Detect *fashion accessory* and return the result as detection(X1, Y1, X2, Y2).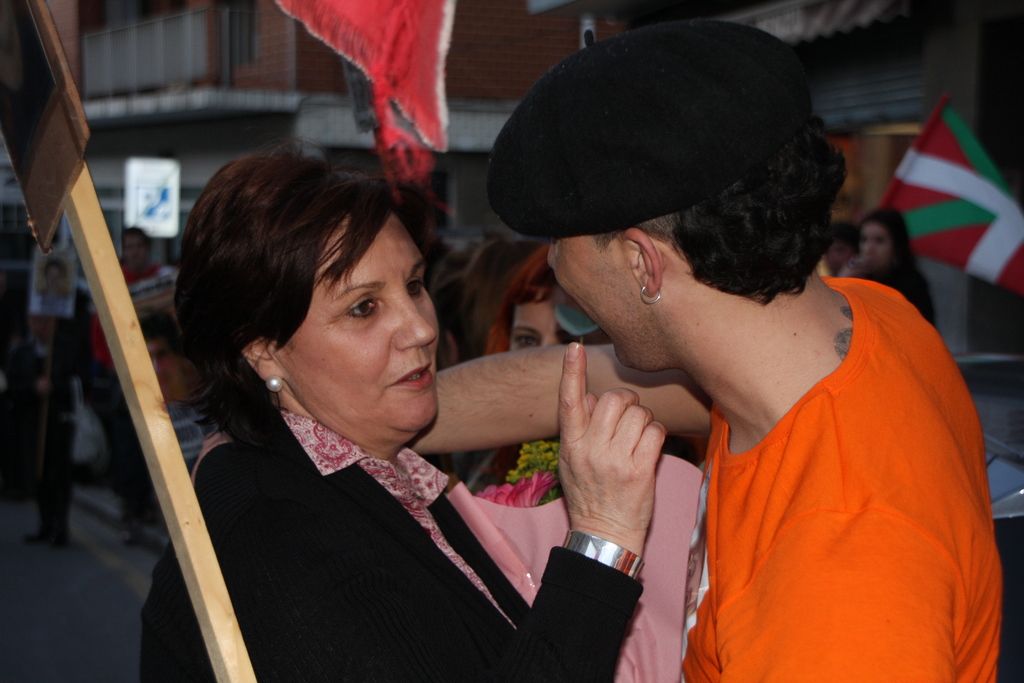
detection(563, 532, 650, 580).
